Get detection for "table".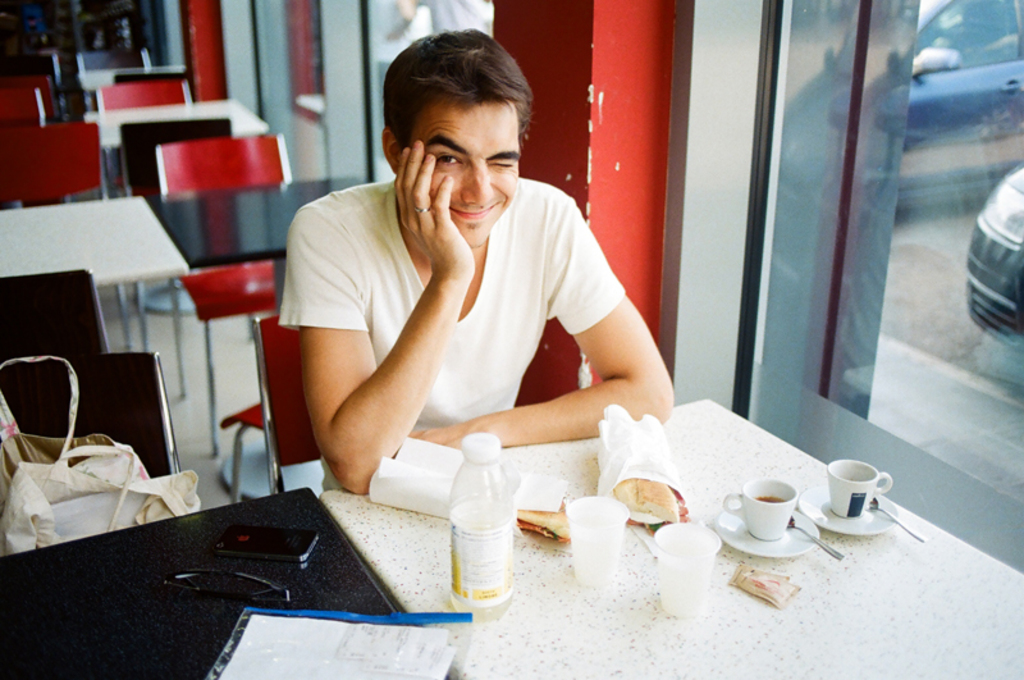
Detection: box(0, 396, 1023, 679).
